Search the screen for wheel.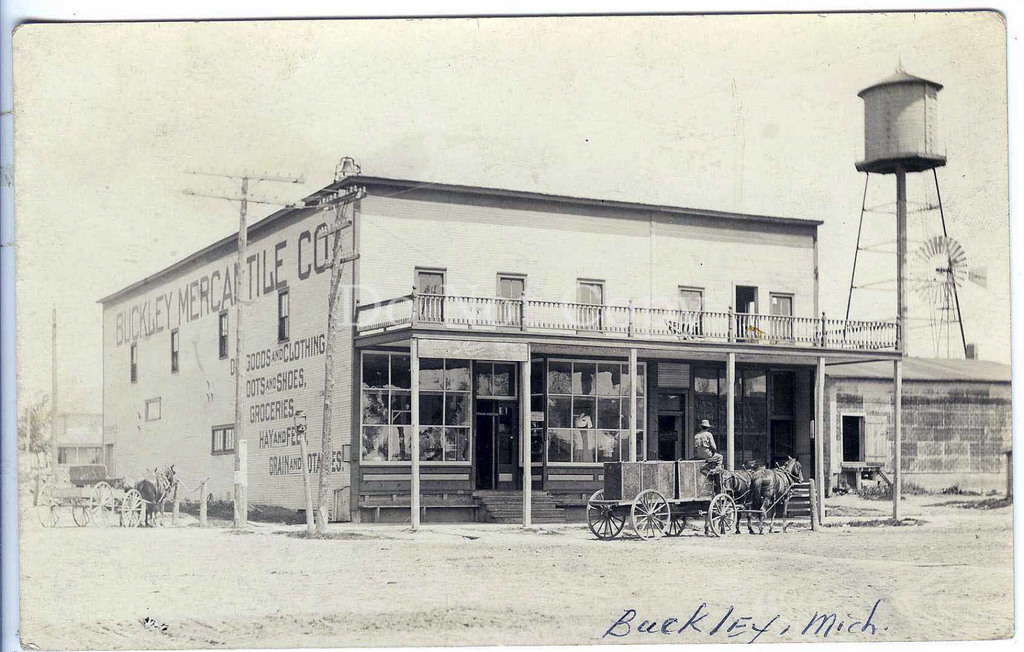
Found at <bbox>72, 486, 90, 526</bbox>.
